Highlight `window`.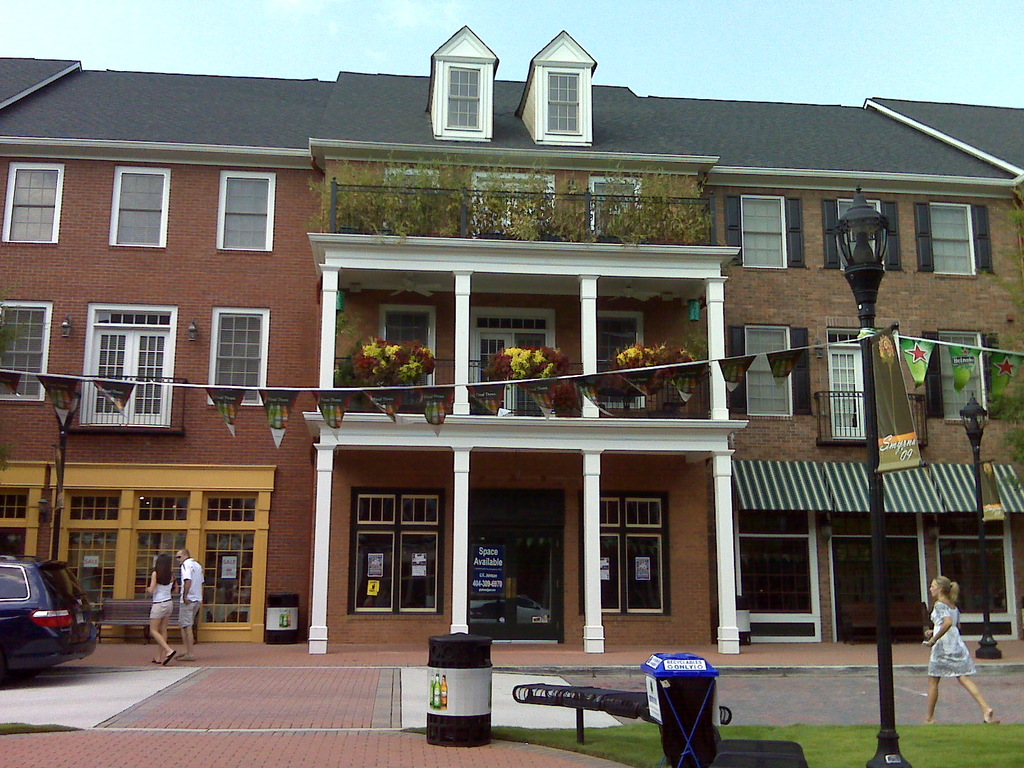
Highlighted region: region(916, 207, 997, 273).
